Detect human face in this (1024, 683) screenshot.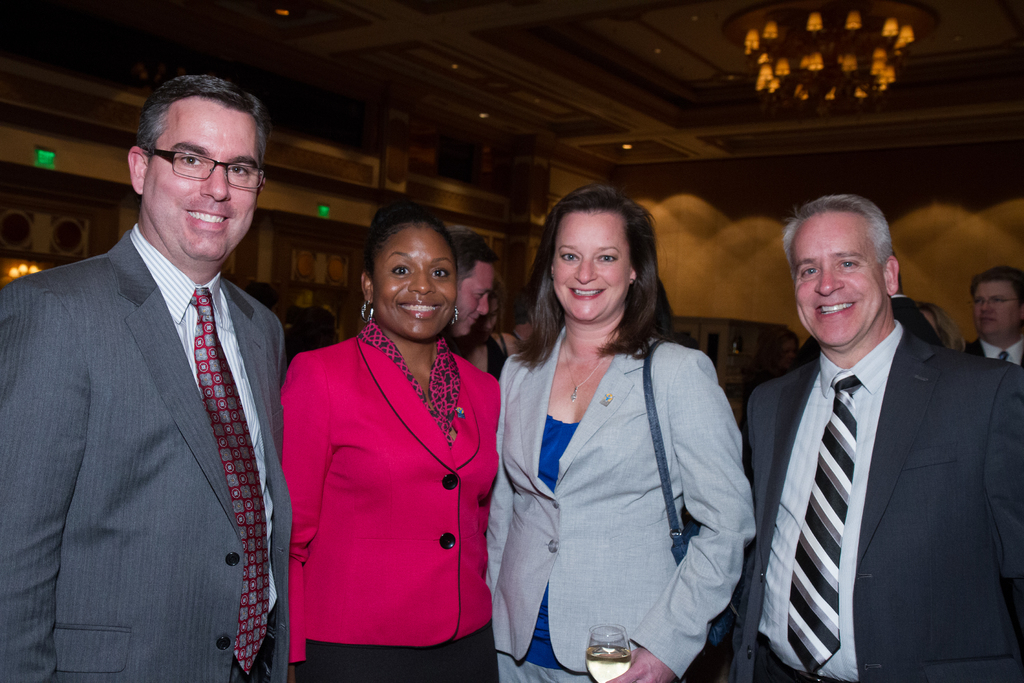
Detection: left=971, top=282, right=1020, bottom=331.
